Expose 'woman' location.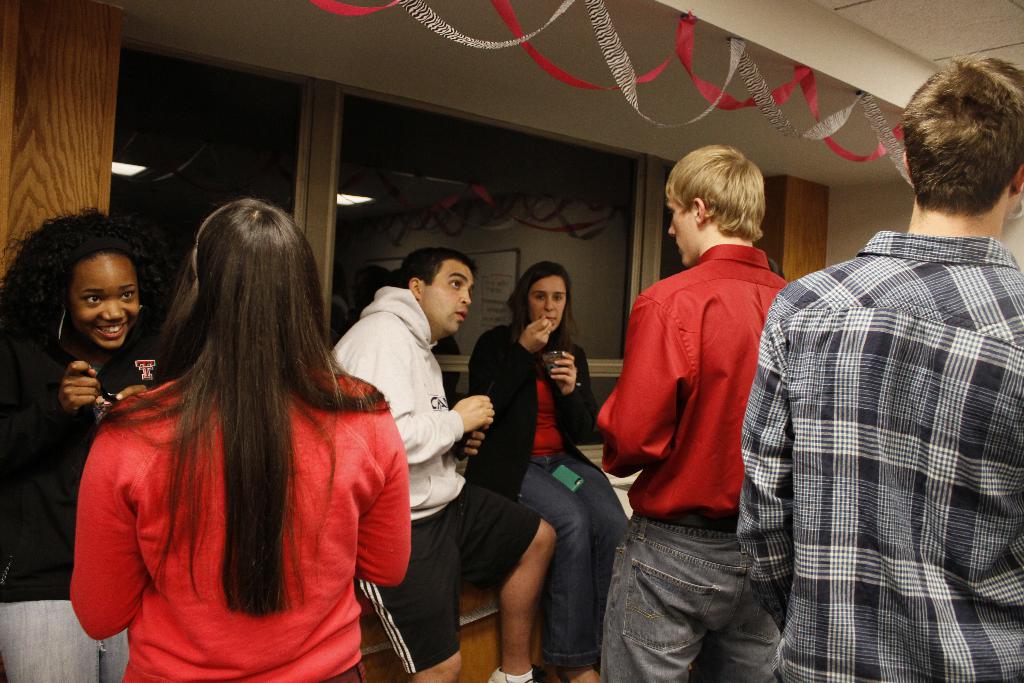
Exposed at <box>467,262,640,682</box>.
